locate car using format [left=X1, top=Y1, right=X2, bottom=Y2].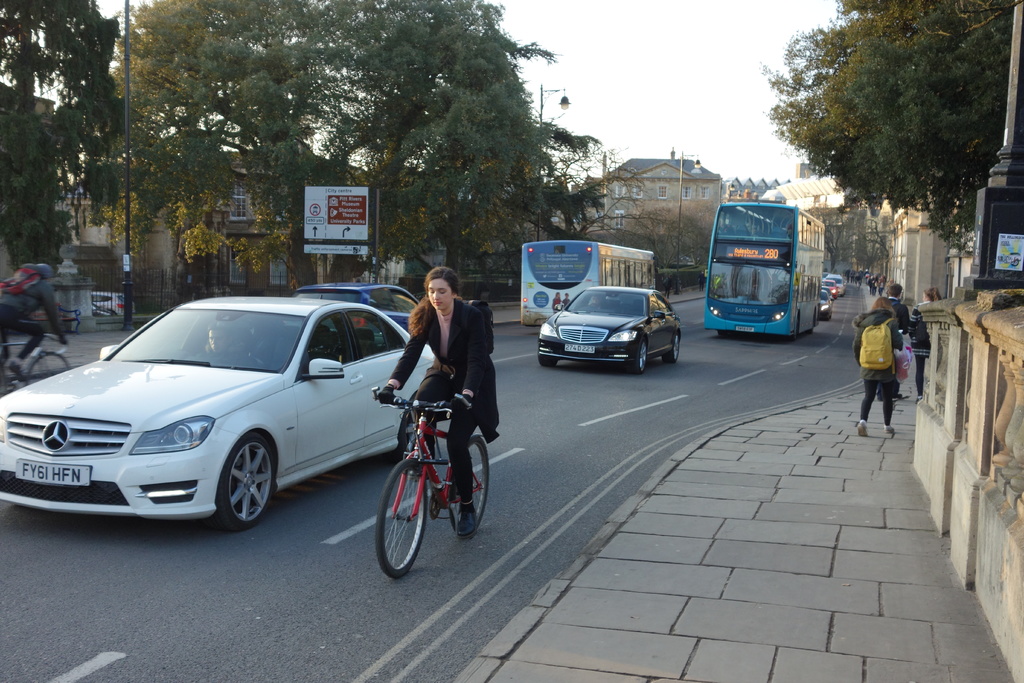
[left=534, top=287, right=681, bottom=370].
